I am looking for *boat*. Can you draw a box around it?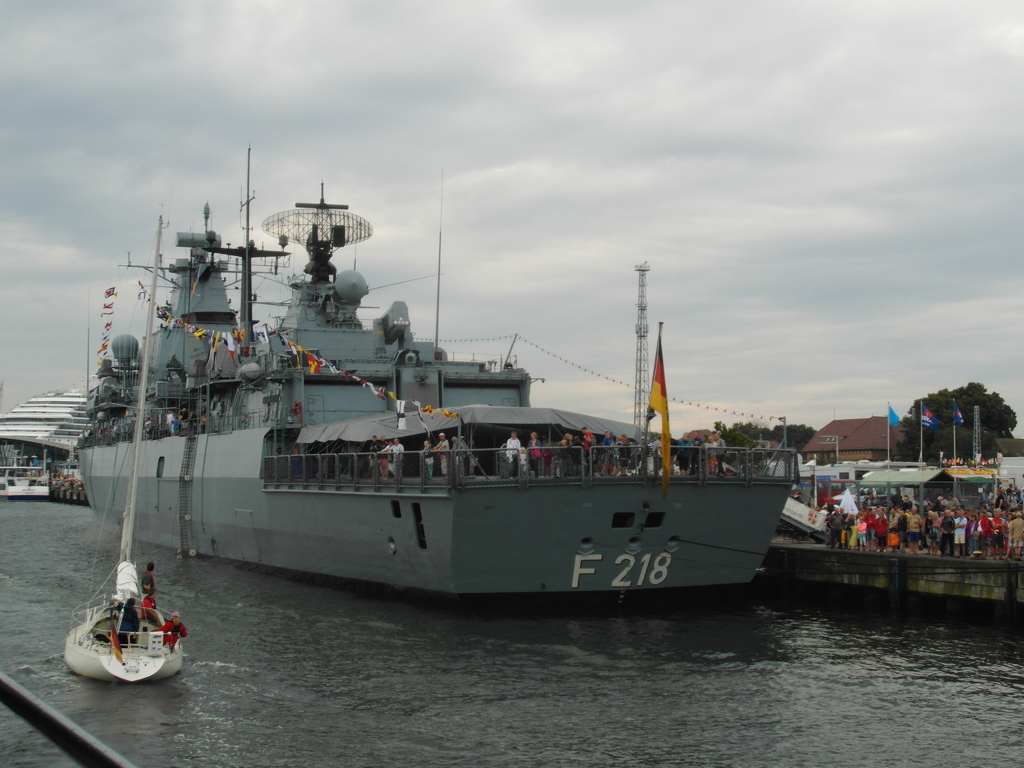
Sure, the bounding box is [59,207,195,686].
